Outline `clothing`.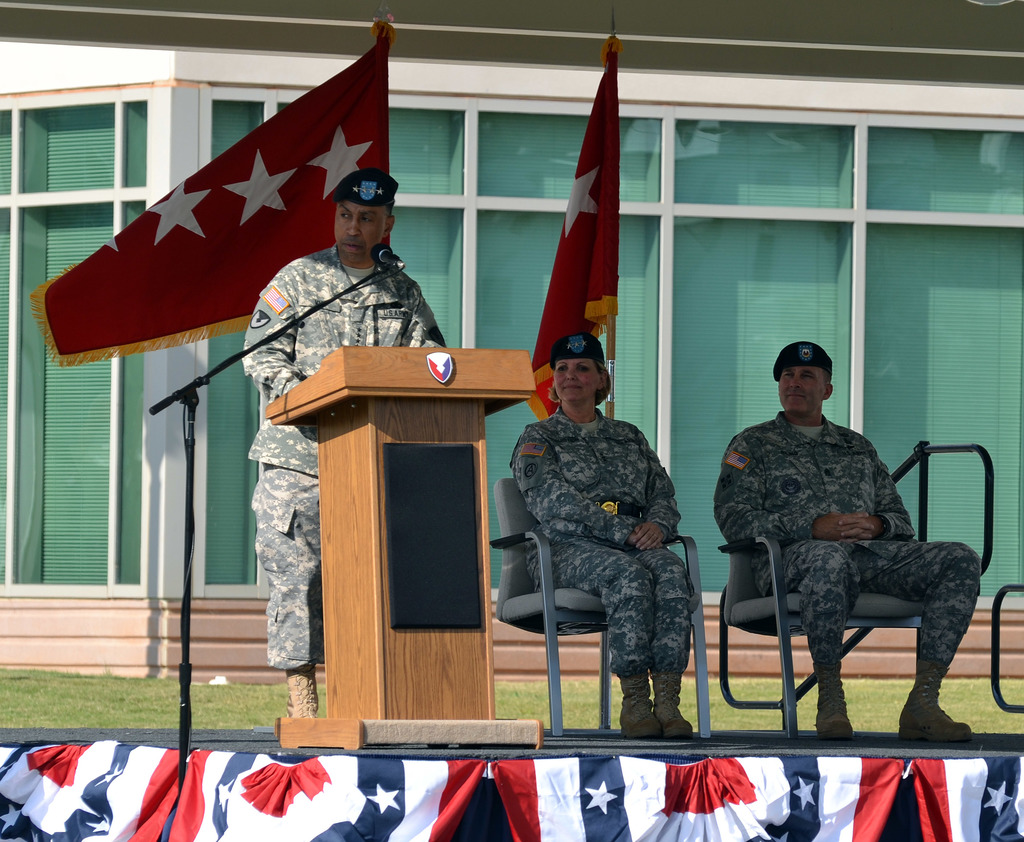
Outline: (507, 355, 714, 725).
